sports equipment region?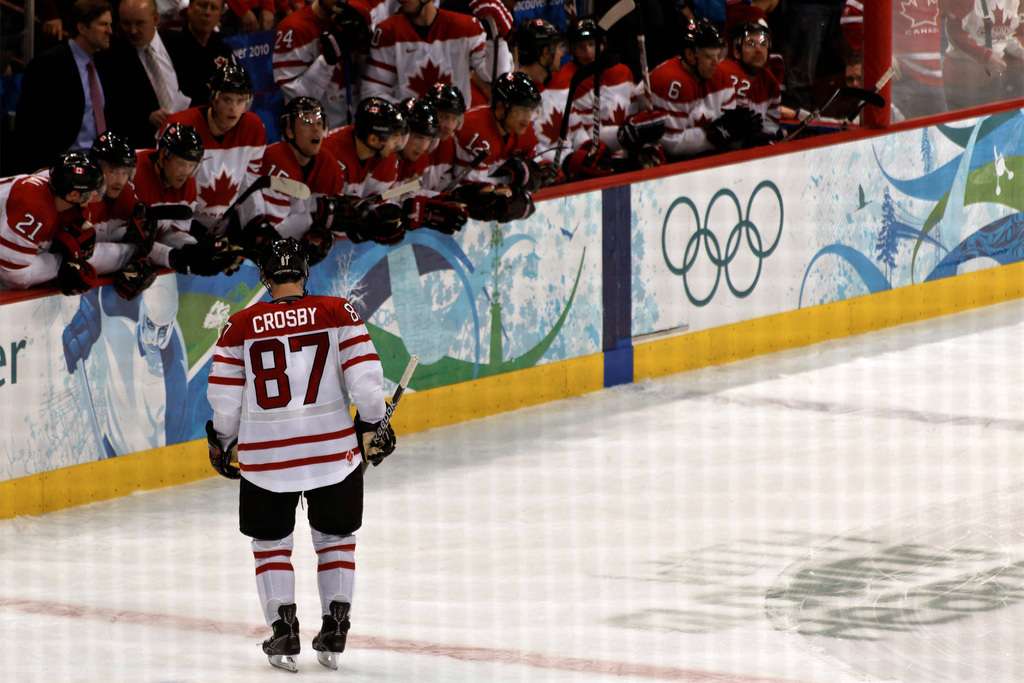
rect(137, 274, 176, 355)
